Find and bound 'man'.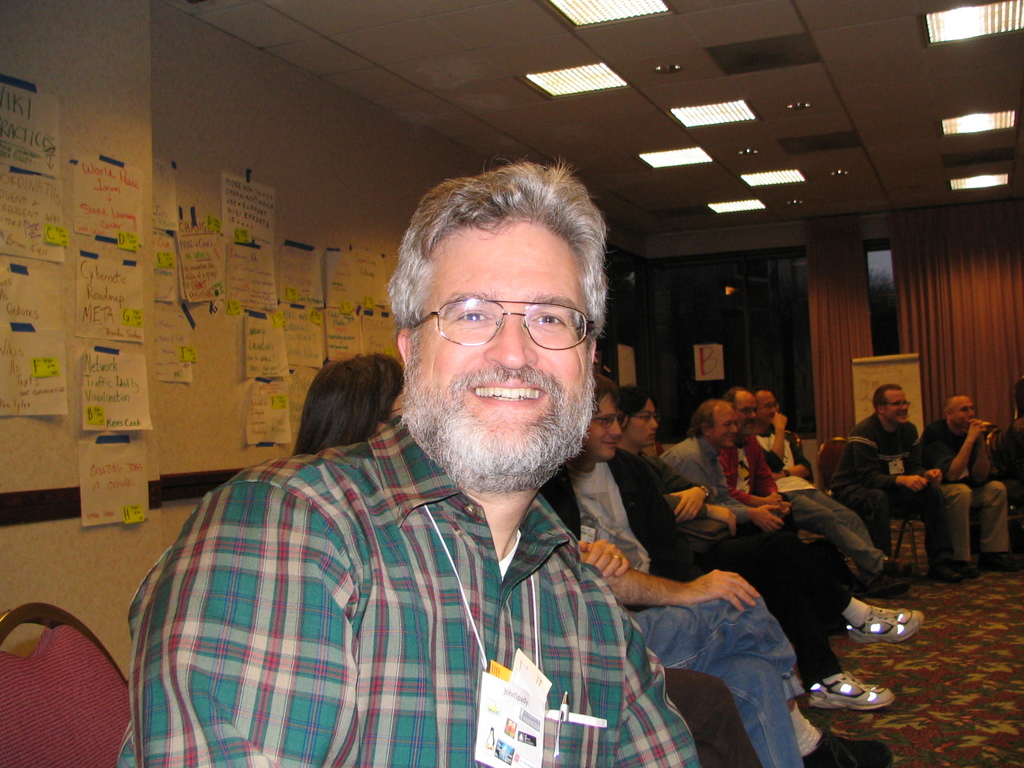
Bound: [x1=746, y1=388, x2=913, y2=589].
